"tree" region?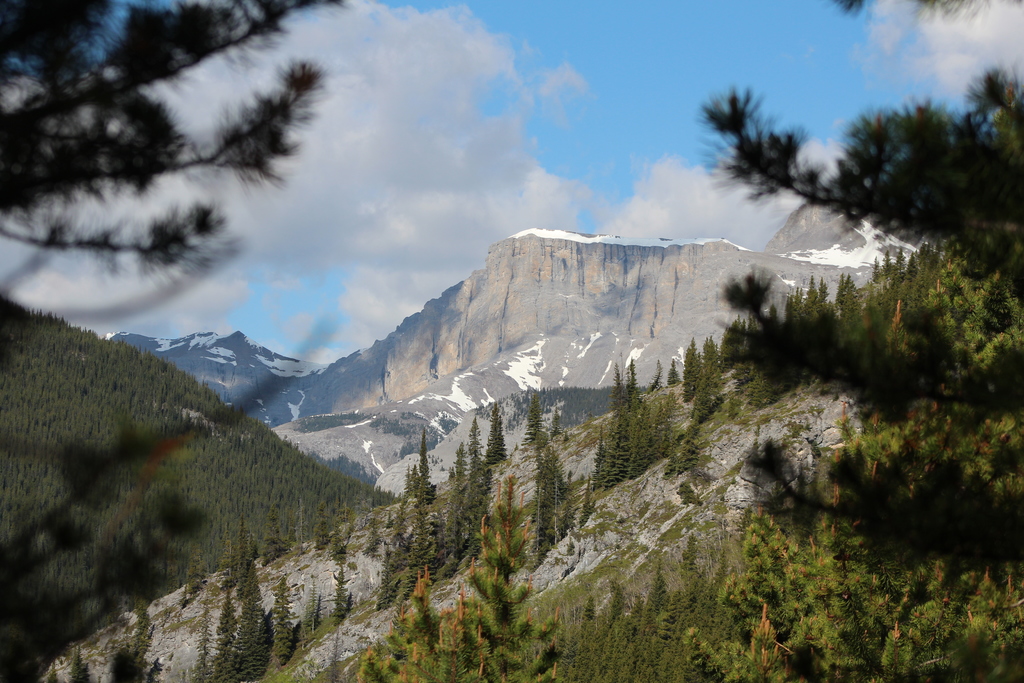
[x1=67, y1=652, x2=90, y2=682]
